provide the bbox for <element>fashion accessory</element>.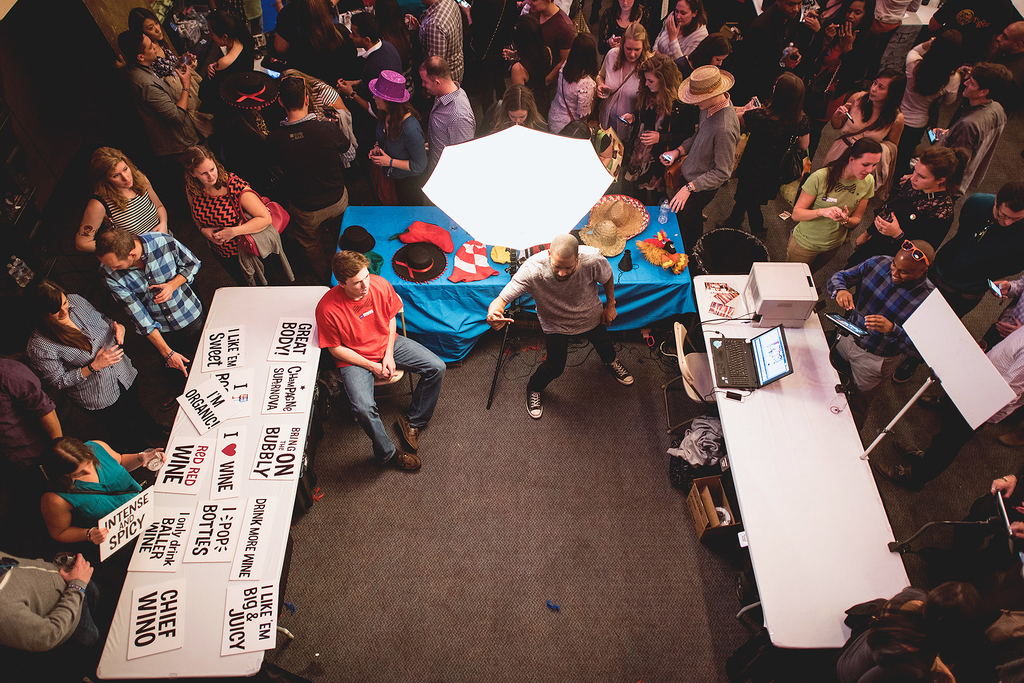
(677, 62, 733, 104).
